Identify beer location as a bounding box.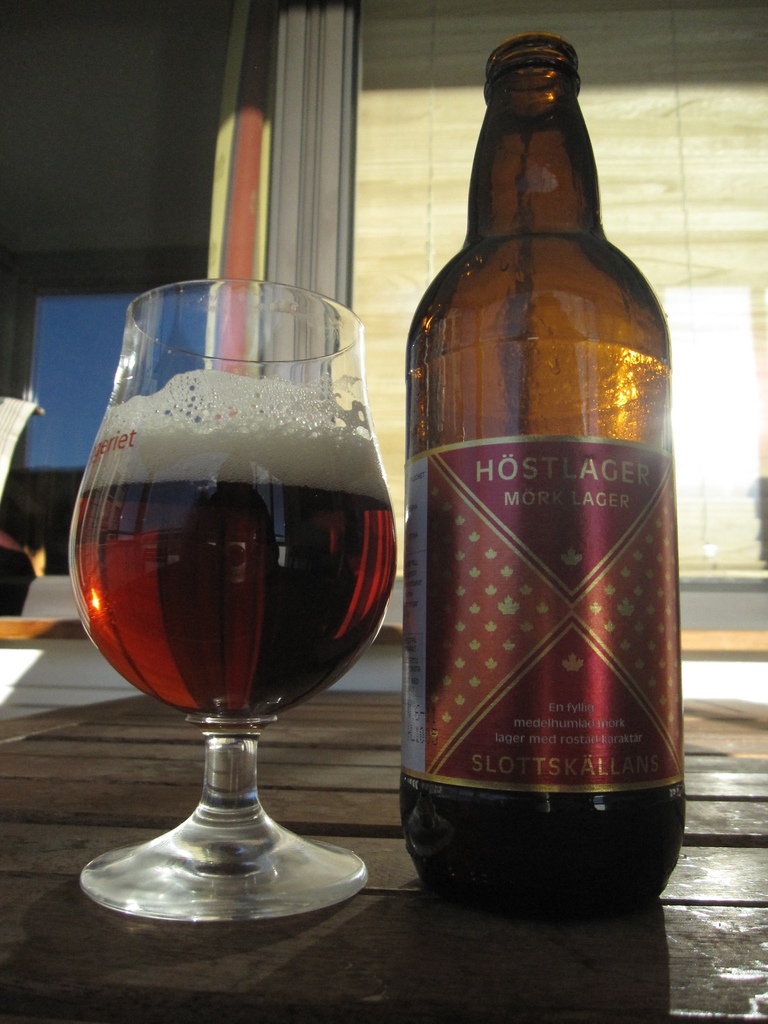
[403,34,686,926].
